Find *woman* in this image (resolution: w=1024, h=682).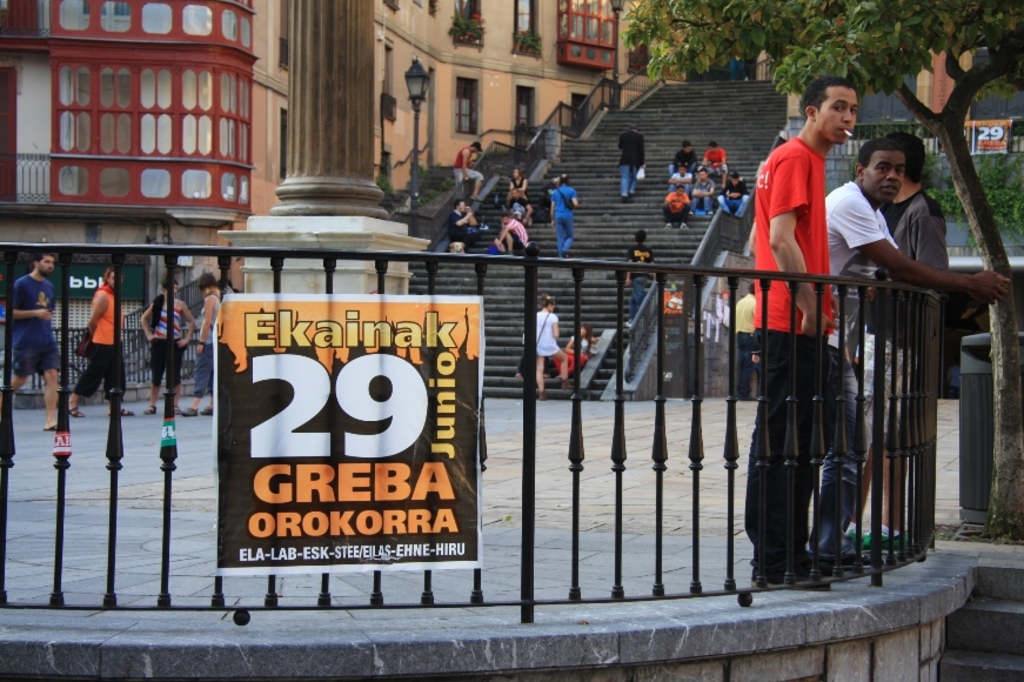
detection(533, 292, 573, 399).
